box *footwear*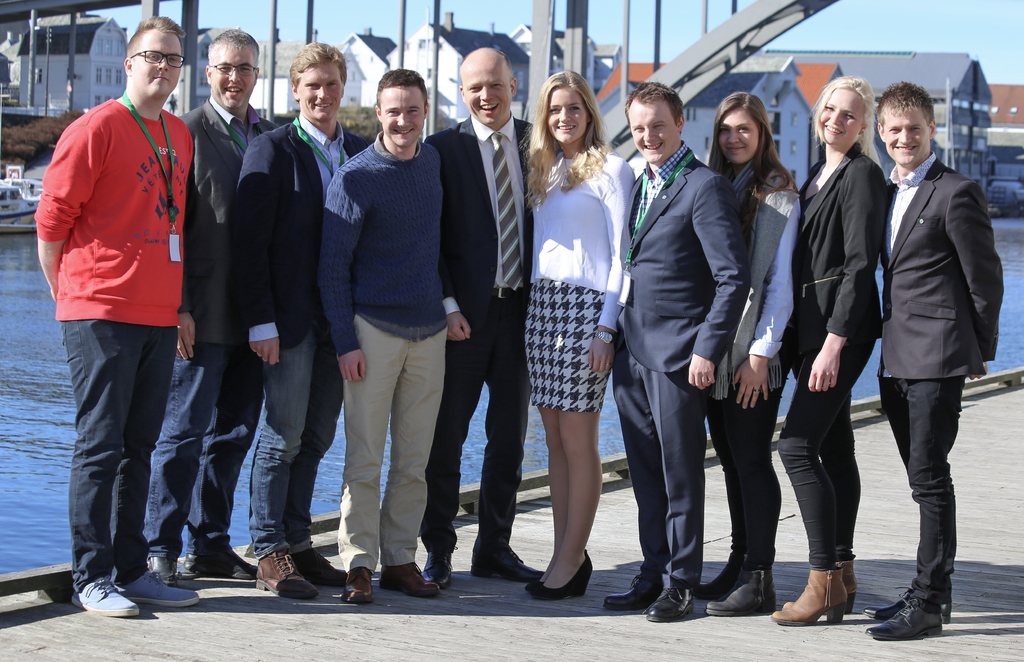
<region>710, 566, 777, 617</region>
